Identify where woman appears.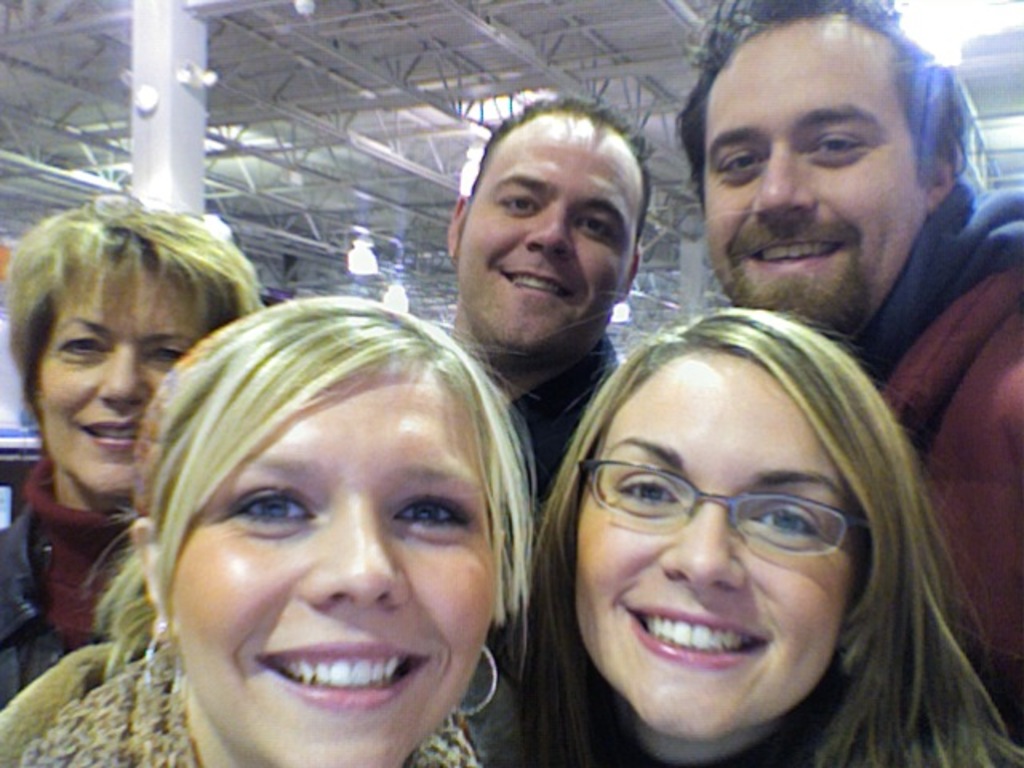
Appears at [0, 288, 538, 766].
